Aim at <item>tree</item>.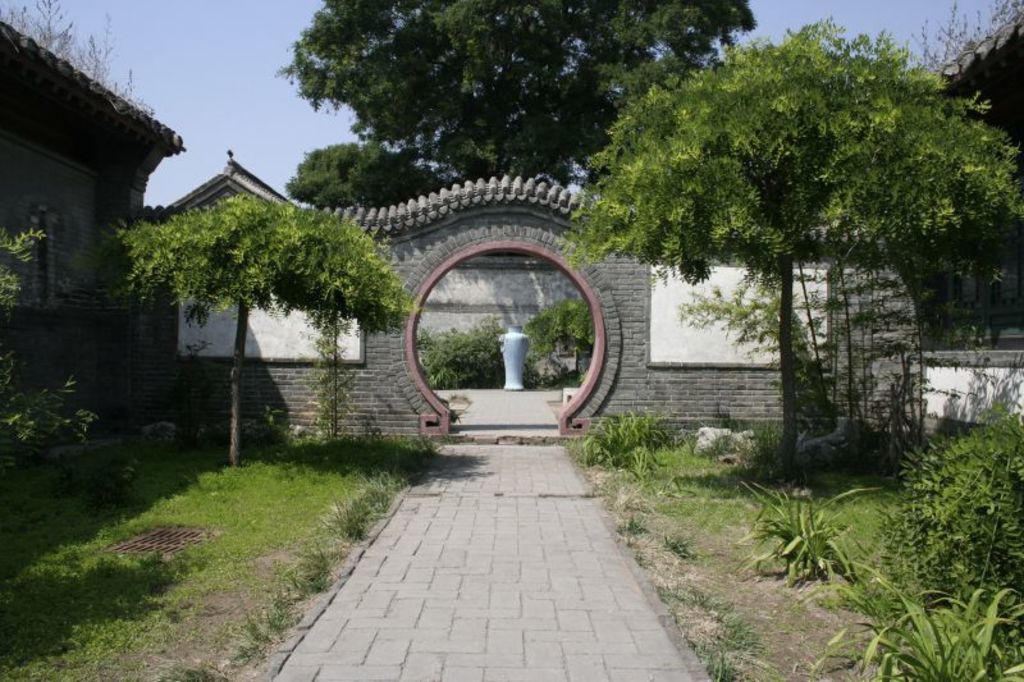
Aimed at Rect(607, 36, 977, 480).
